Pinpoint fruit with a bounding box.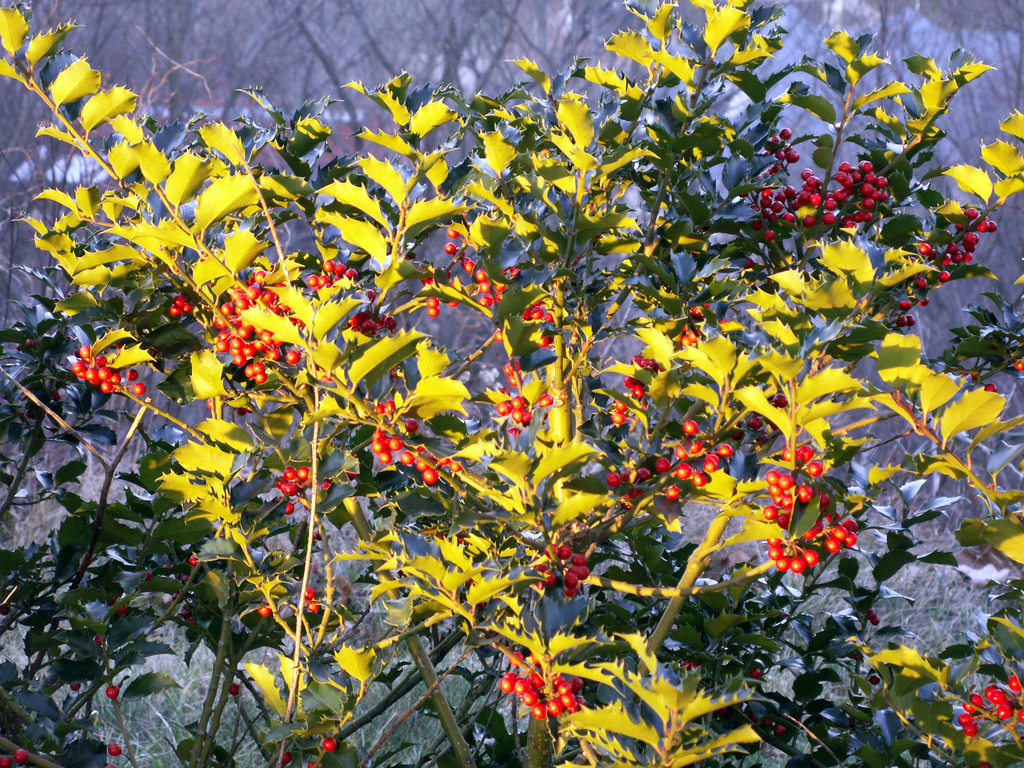
(x1=318, y1=479, x2=332, y2=491).
